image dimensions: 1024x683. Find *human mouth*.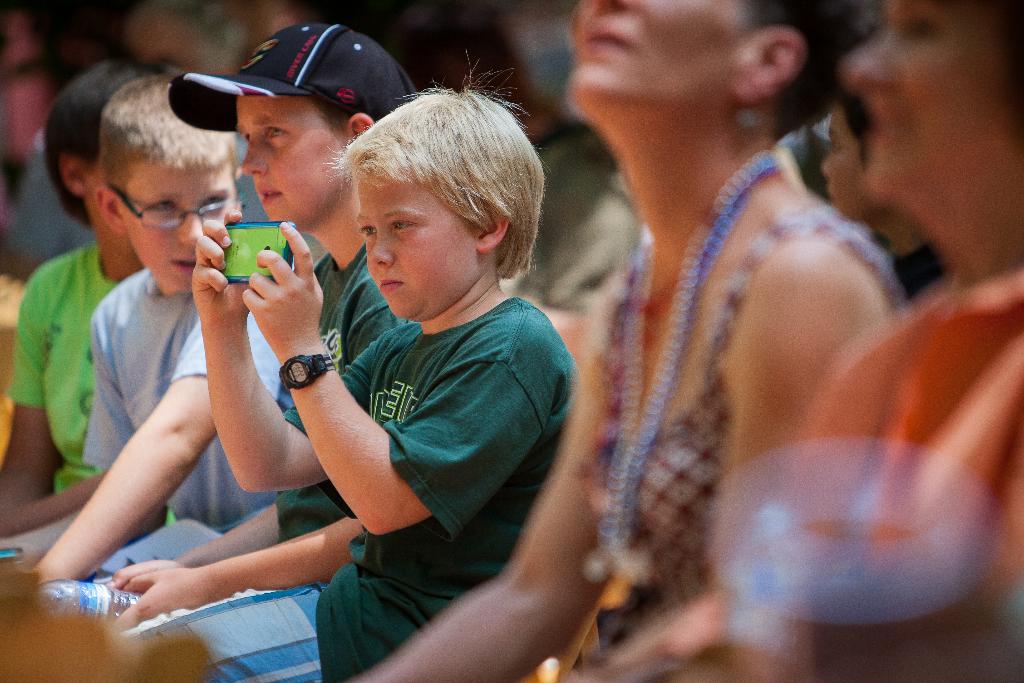
[x1=168, y1=252, x2=199, y2=277].
